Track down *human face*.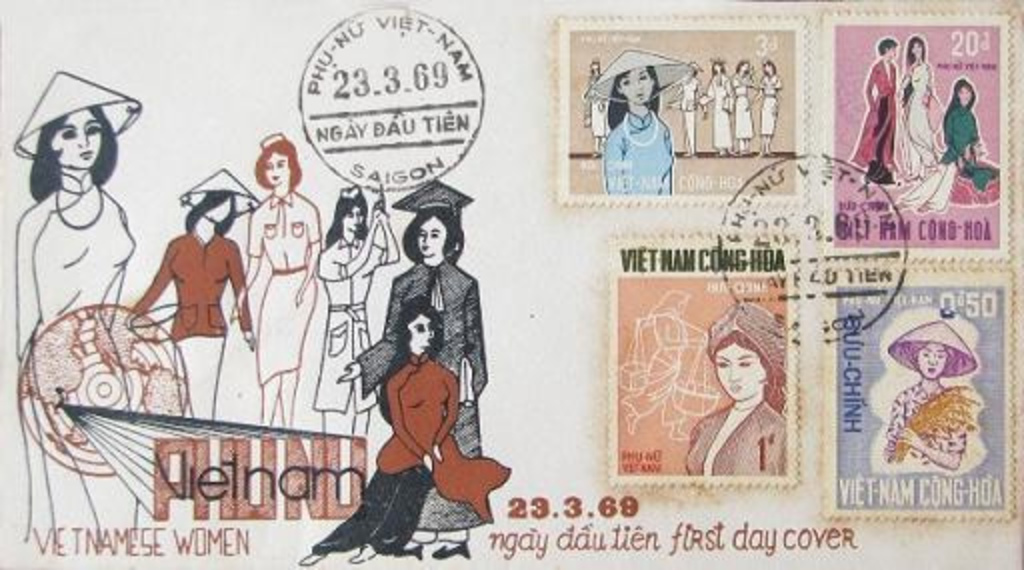
Tracked to rect(204, 192, 232, 226).
